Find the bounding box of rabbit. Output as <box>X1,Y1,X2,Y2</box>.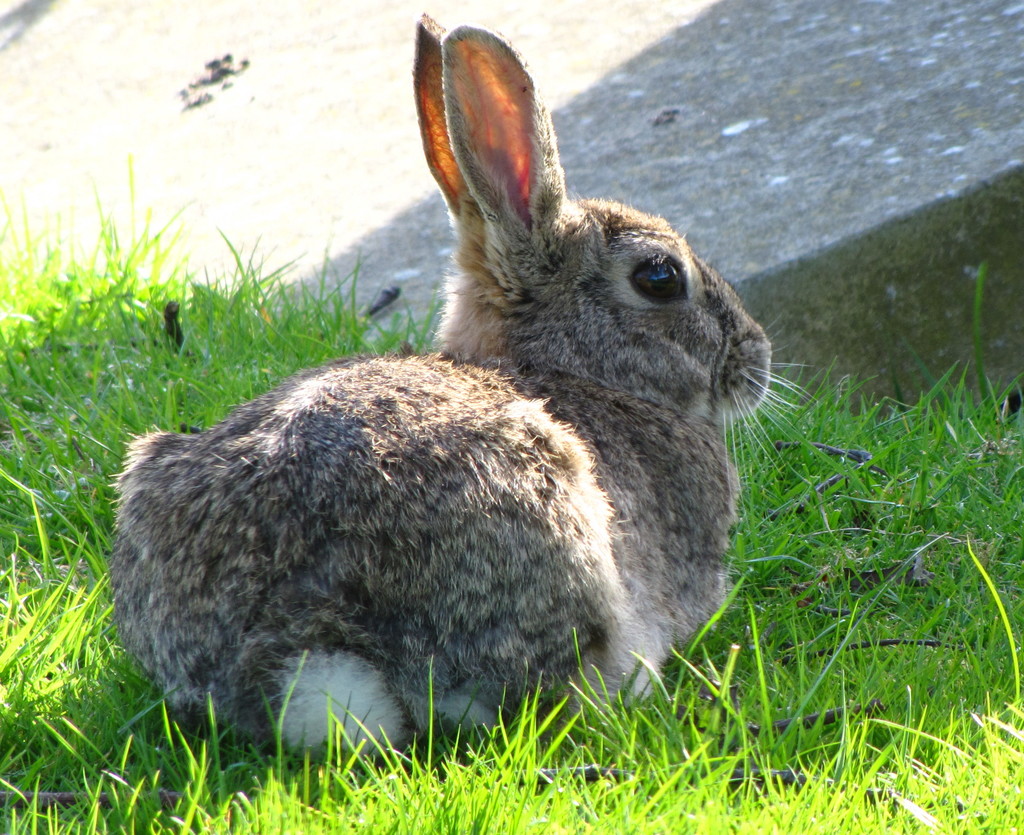
<box>108,6,822,774</box>.
